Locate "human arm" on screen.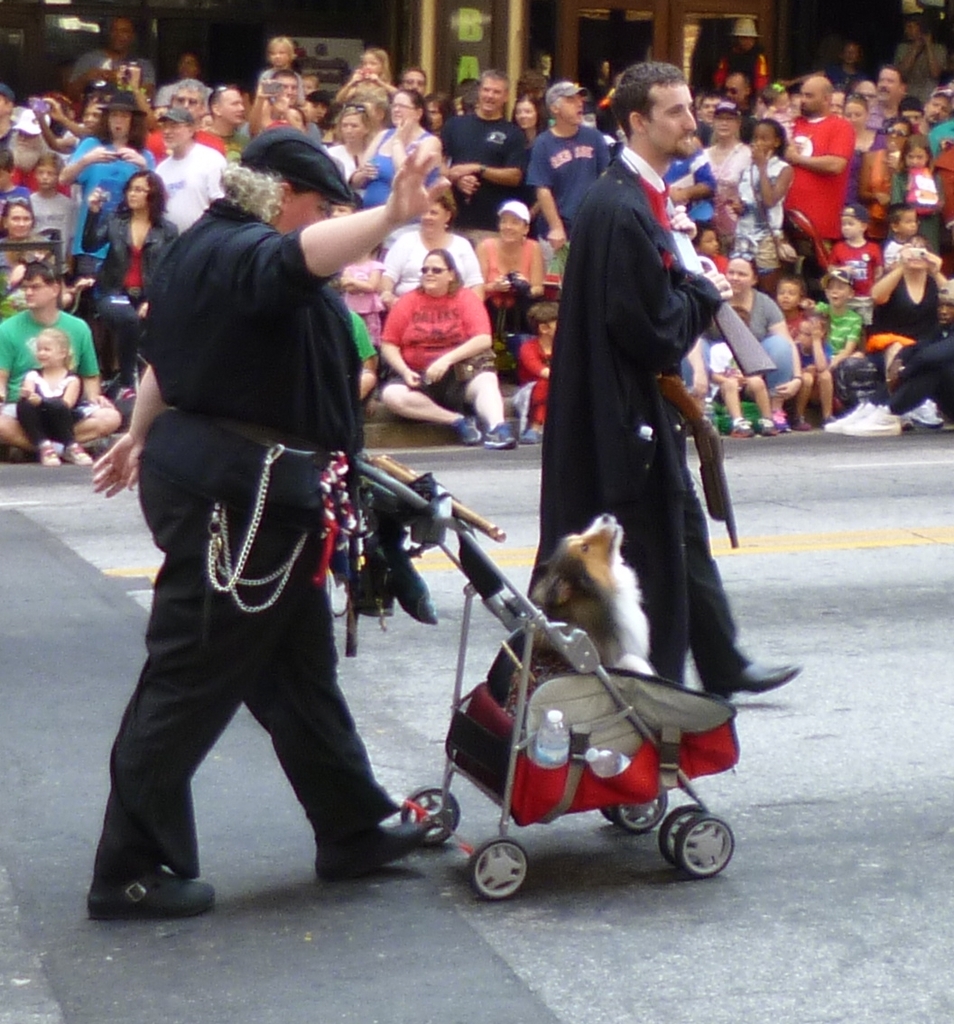
On screen at 61/137/121/187.
